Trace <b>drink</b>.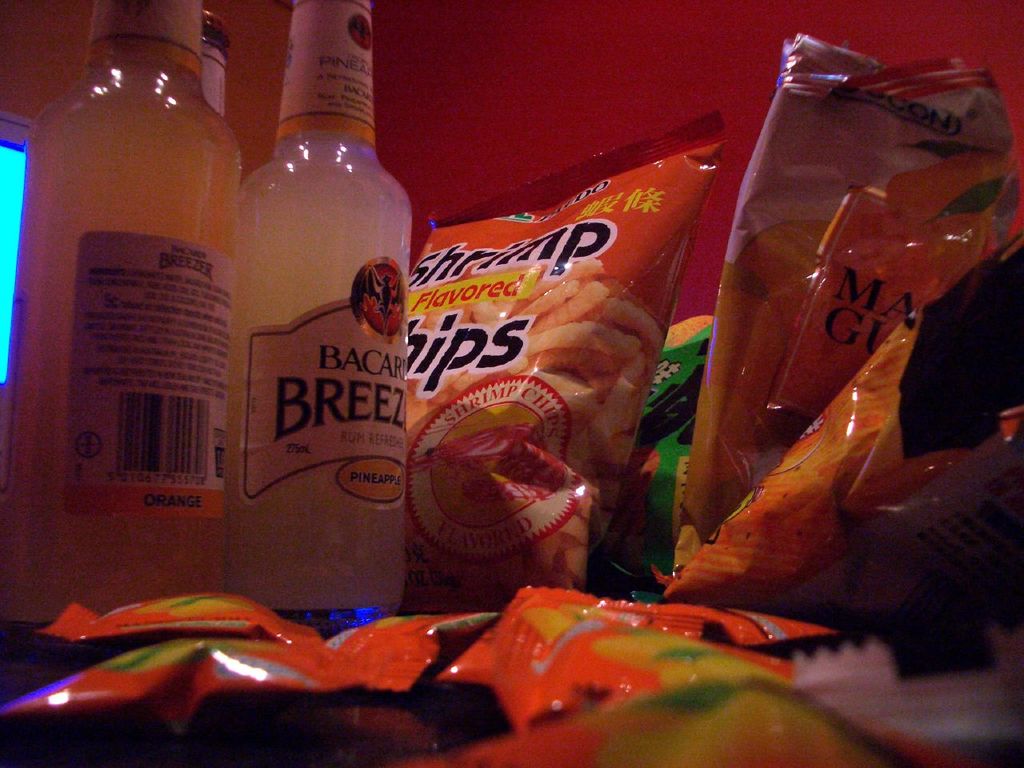
Traced to x1=224, y1=0, x2=414, y2=632.
